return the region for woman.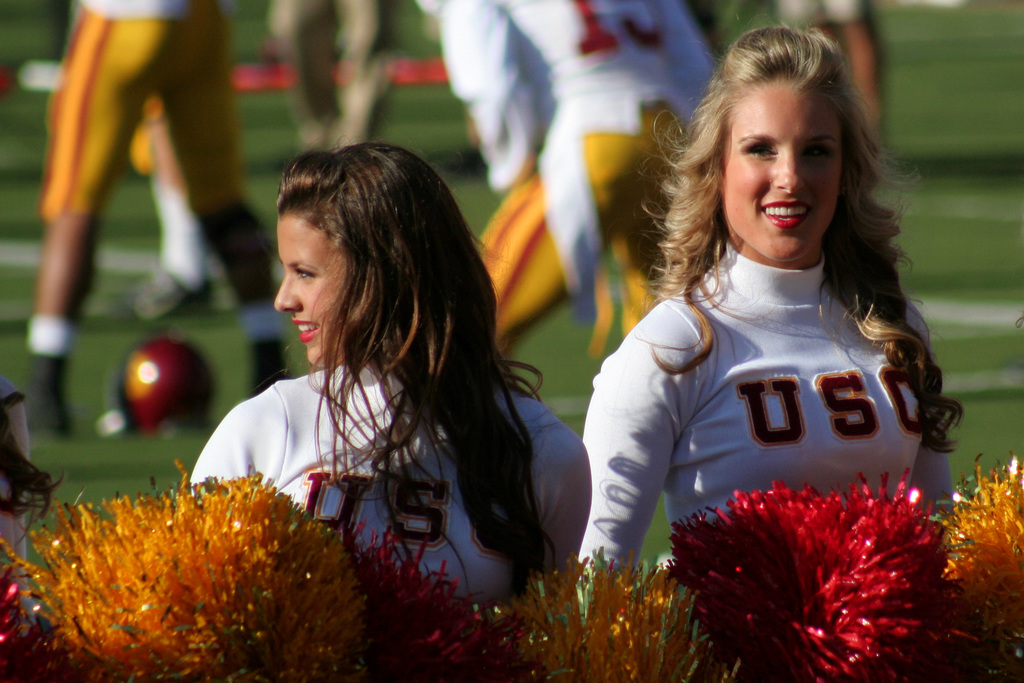
pyautogui.locateOnScreen(163, 139, 588, 636).
